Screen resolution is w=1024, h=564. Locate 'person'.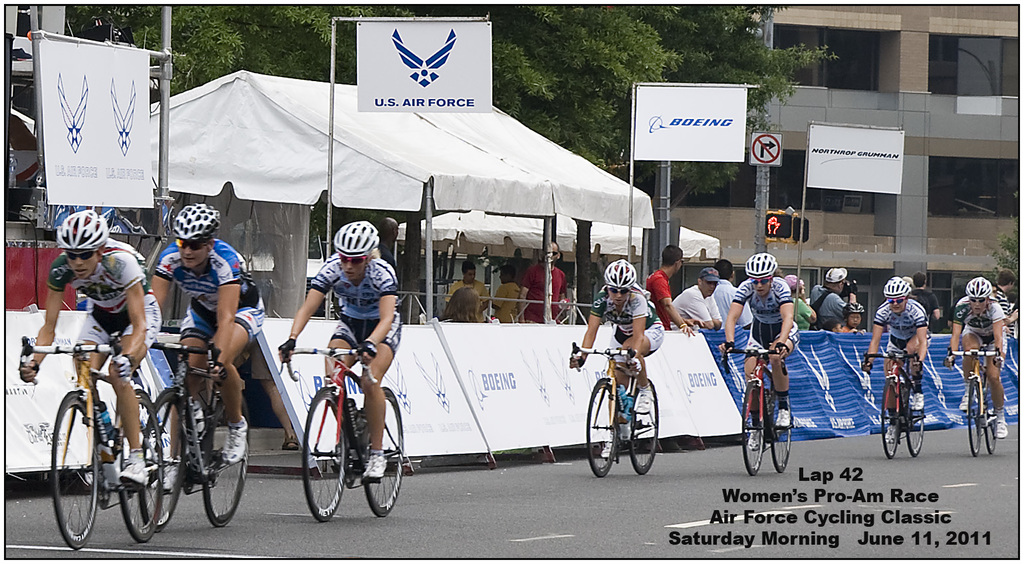
detection(566, 257, 674, 439).
